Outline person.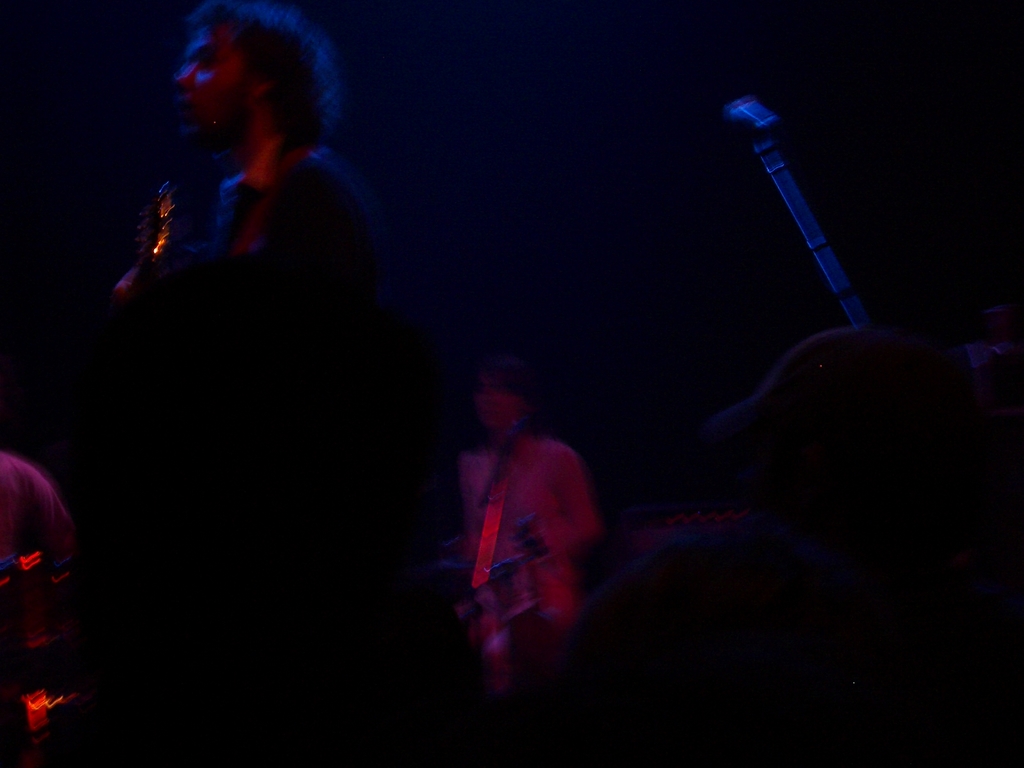
Outline: {"left": 0, "top": 447, "right": 116, "bottom": 767}.
